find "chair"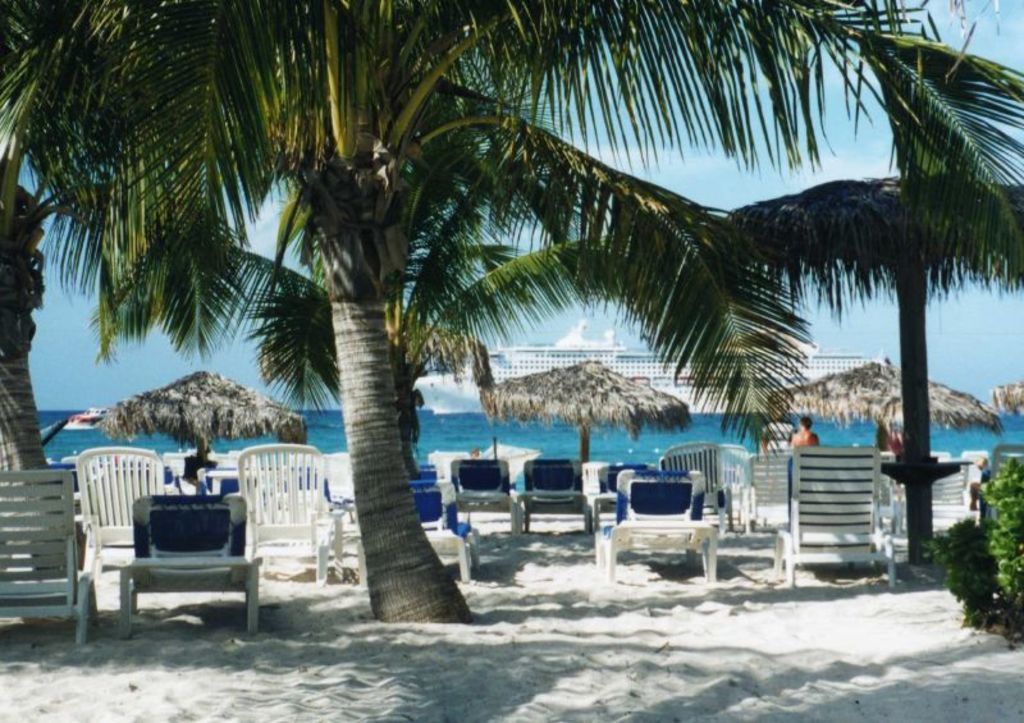
box=[116, 494, 264, 640]
